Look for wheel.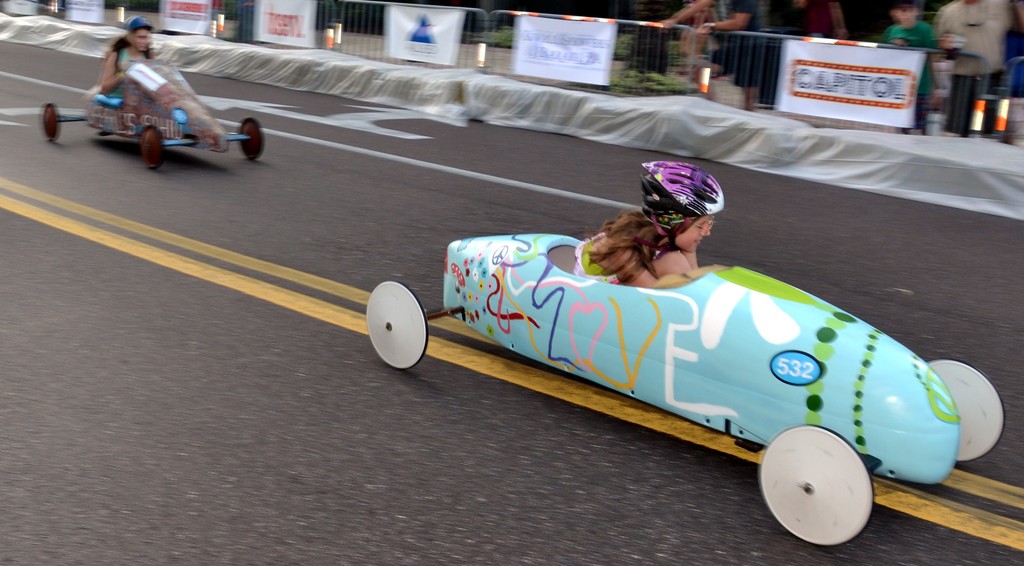
Found: [left=235, top=116, right=265, bottom=162].
